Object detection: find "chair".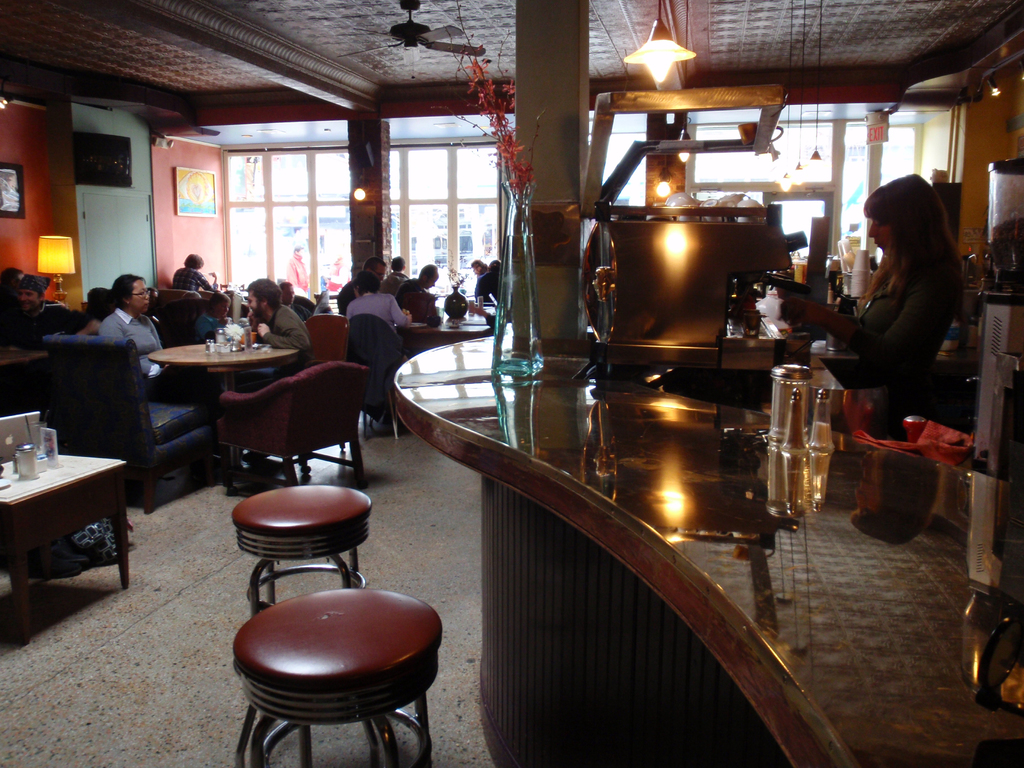
[left=307, top=314, right=353, bottom=365].
